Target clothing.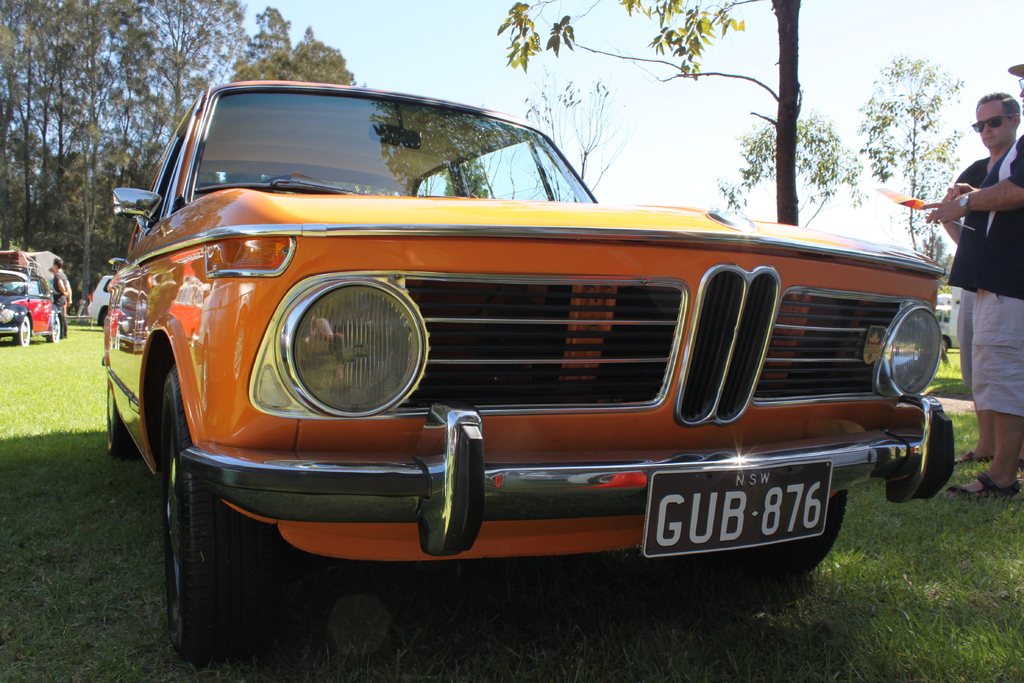
Target region: [950, 156, 993, 390].
